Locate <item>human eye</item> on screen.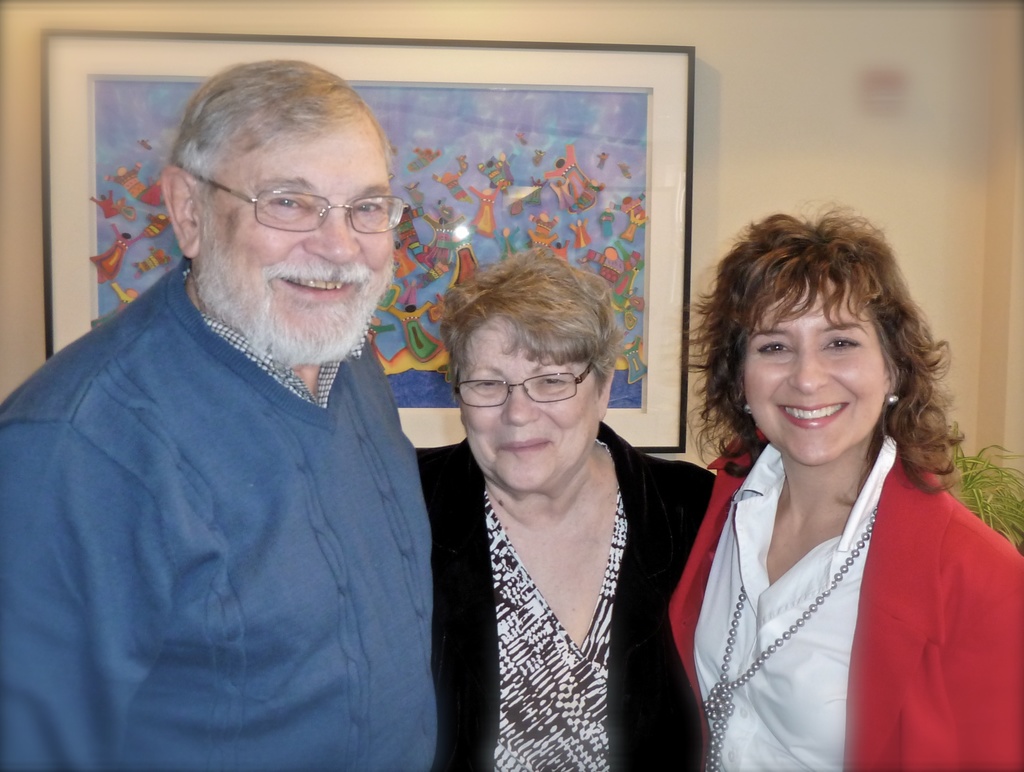
On screen at select_region(533, 373, 568, 389).
